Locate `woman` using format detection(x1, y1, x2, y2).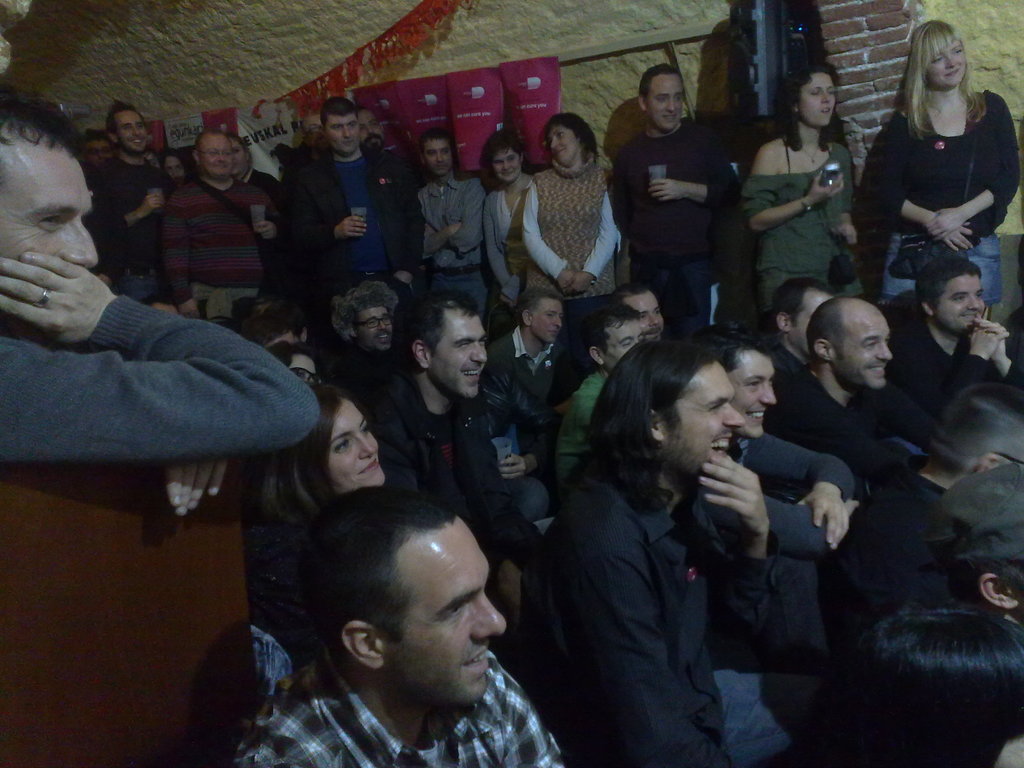
detection(241, 367, 399, 715).
